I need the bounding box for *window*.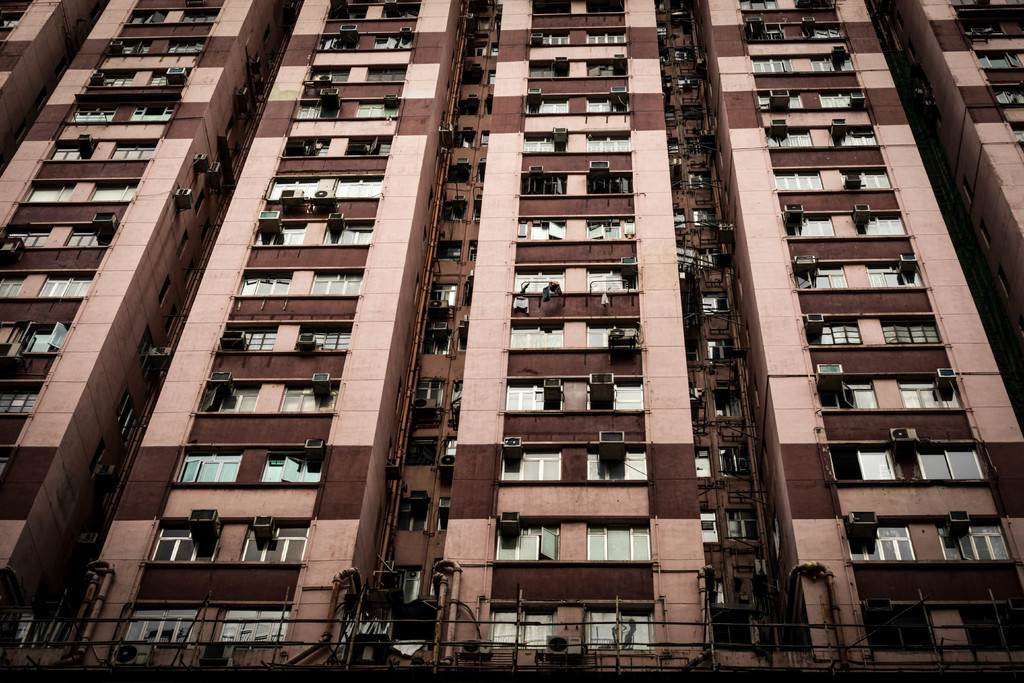
Here it is: <box>328,6,371,17</box>.
